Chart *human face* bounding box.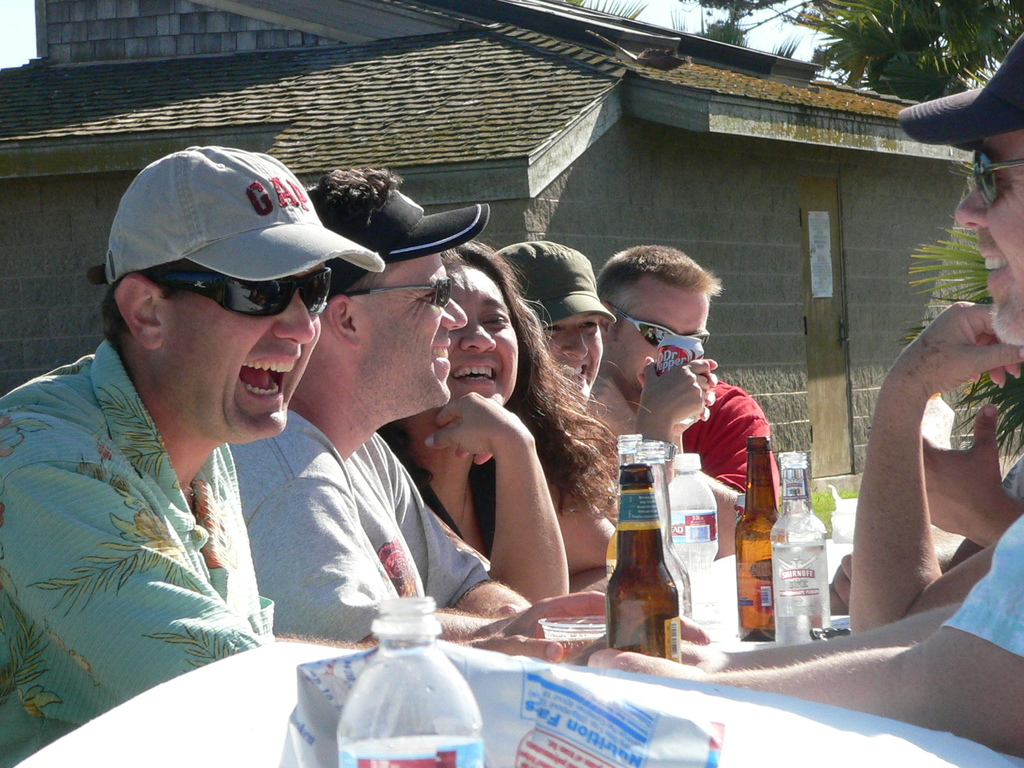
Charted: (616, 288, 708, 402).
